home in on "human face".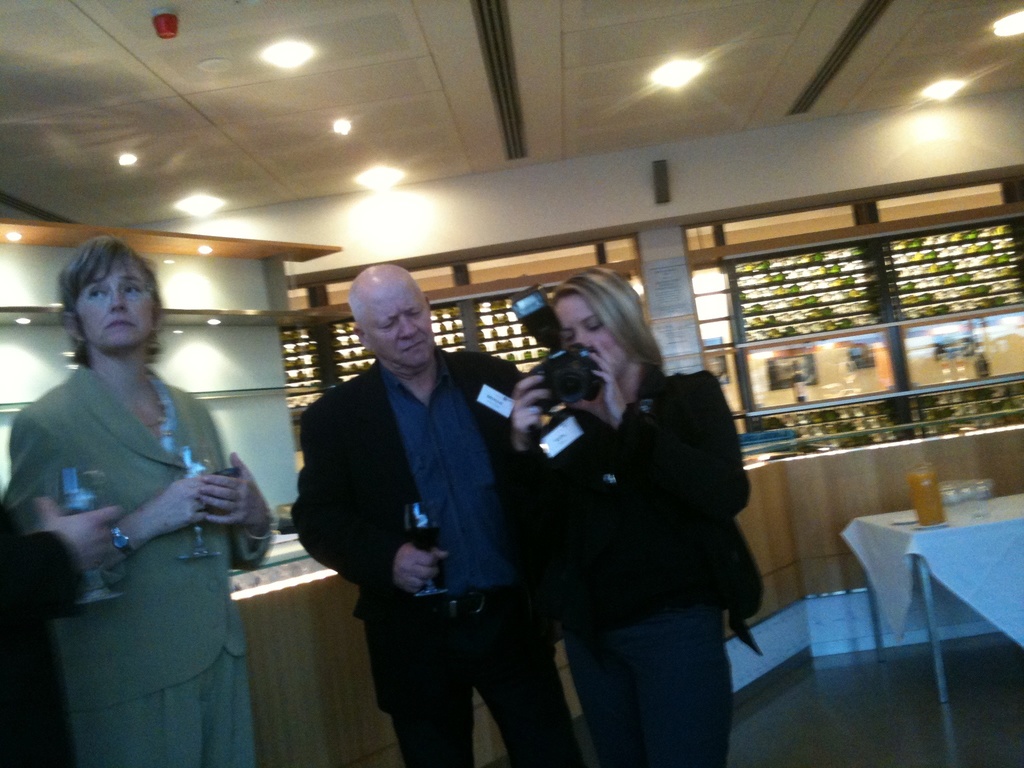
Homed in at (563,297,618,380).
